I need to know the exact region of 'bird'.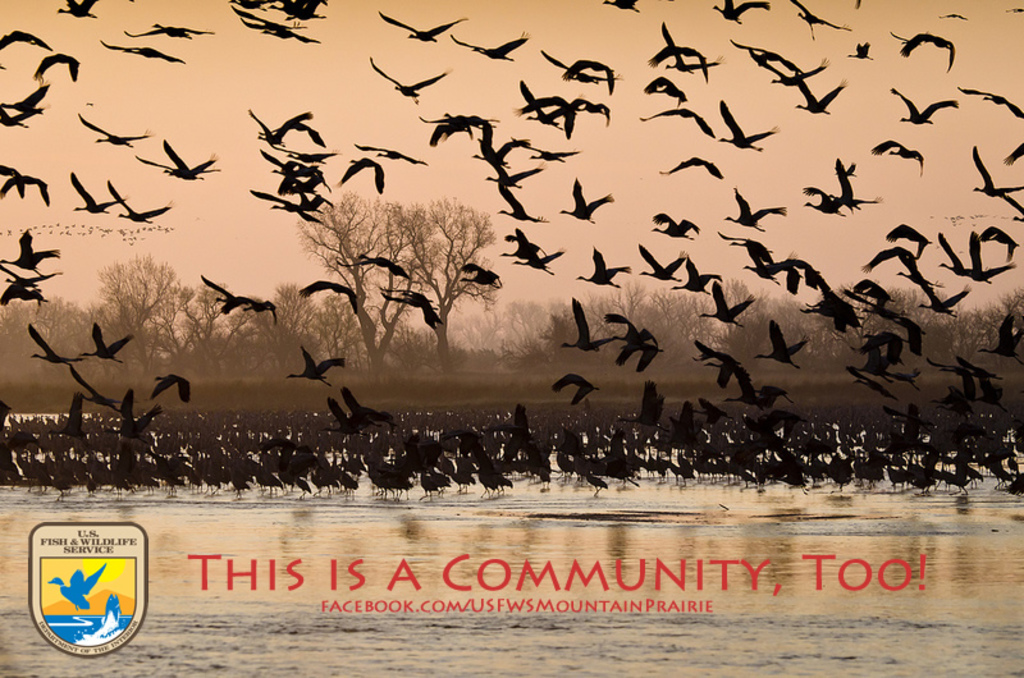
Region: (left=977, top=310, right=1023, bottom=366).
